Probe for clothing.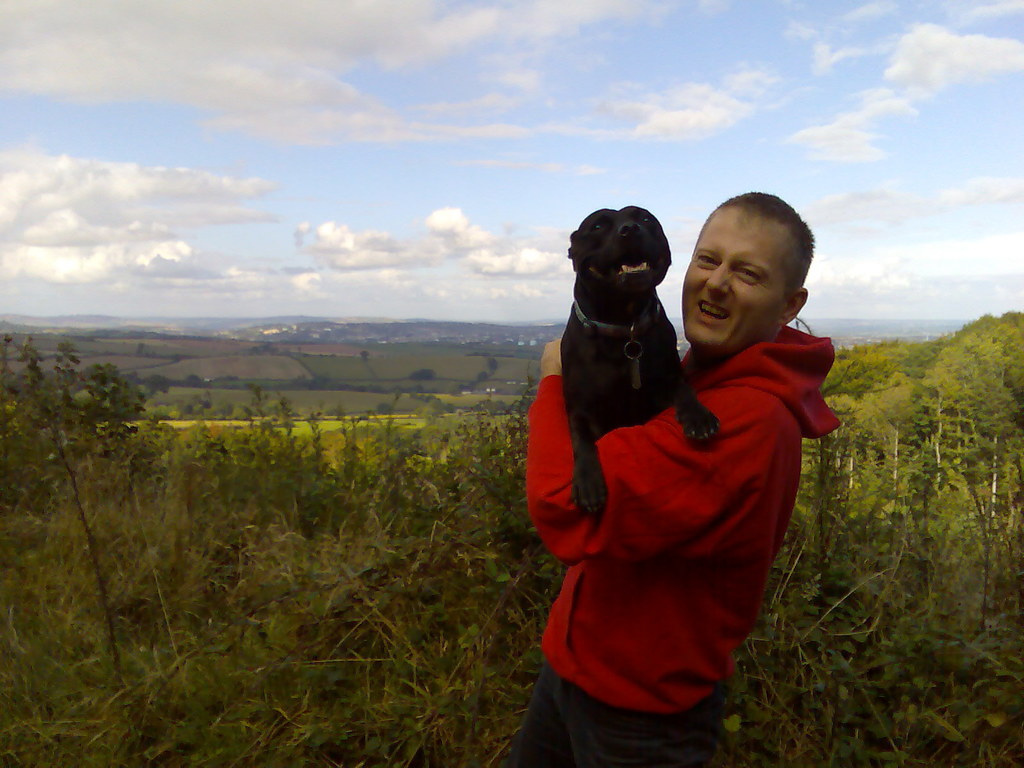
Probe result: [x1=496, y1=306, x2=822, y2=725].
